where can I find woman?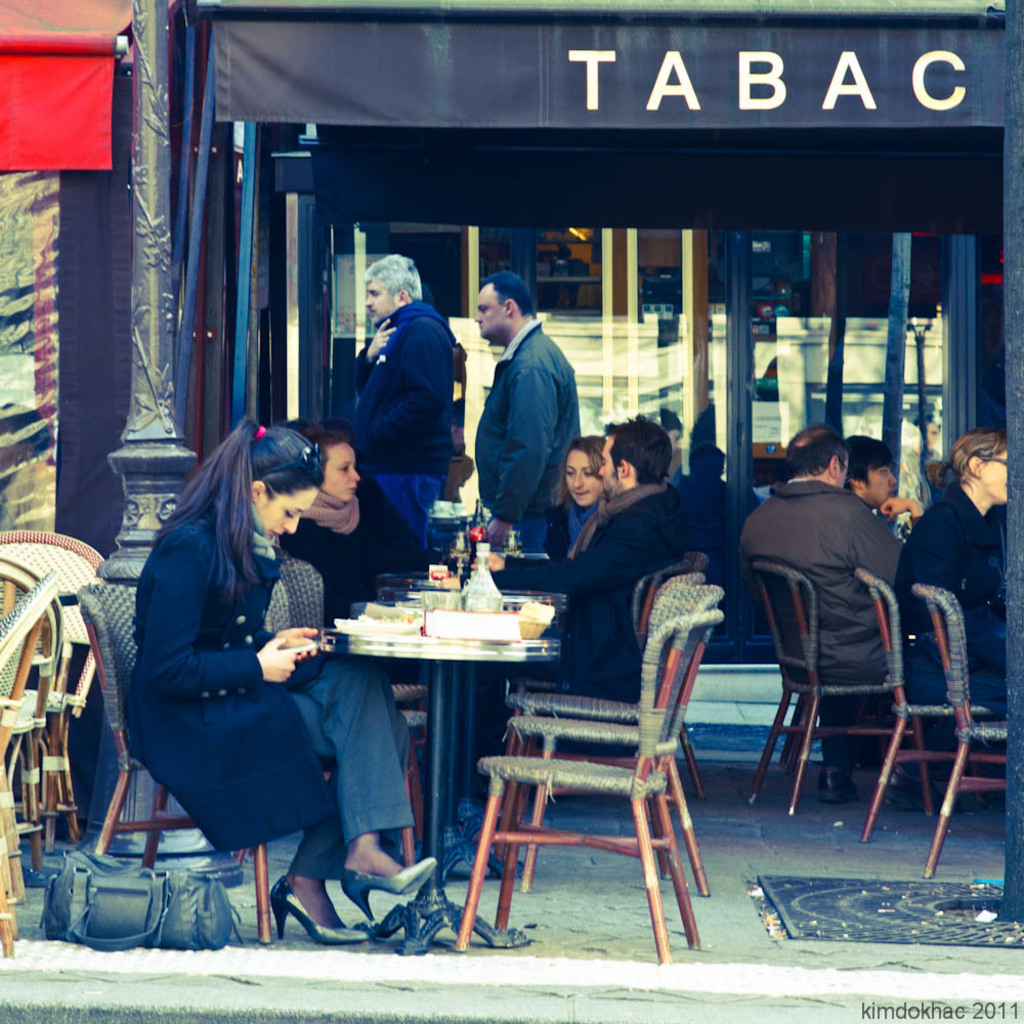
You can find it at bbox=[893, 433, 1010, 724].
